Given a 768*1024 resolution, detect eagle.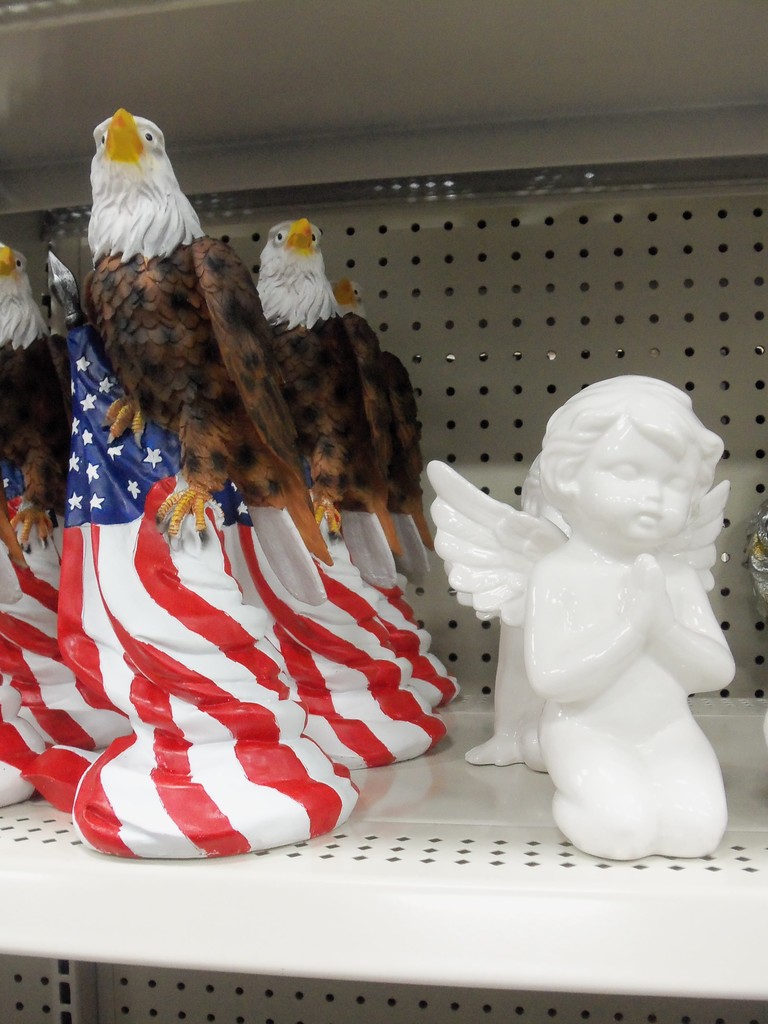
bbox(253, 214, 401, 598).
